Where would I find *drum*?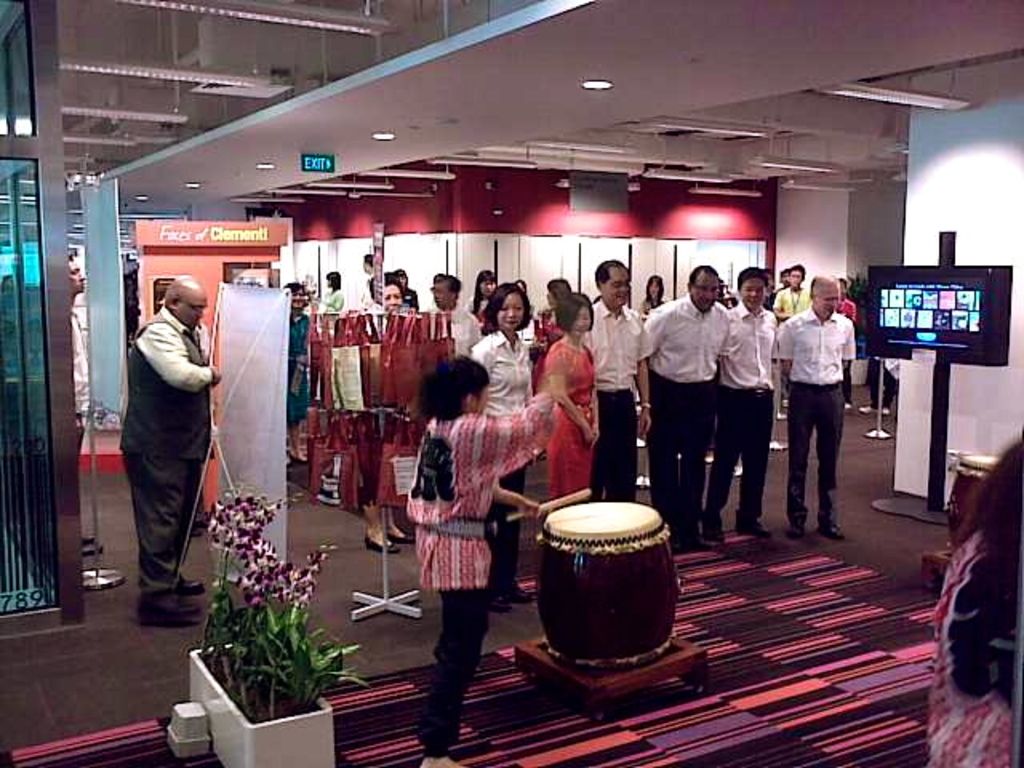
At (x1=526, y1=499, x2=680, y2=666).
